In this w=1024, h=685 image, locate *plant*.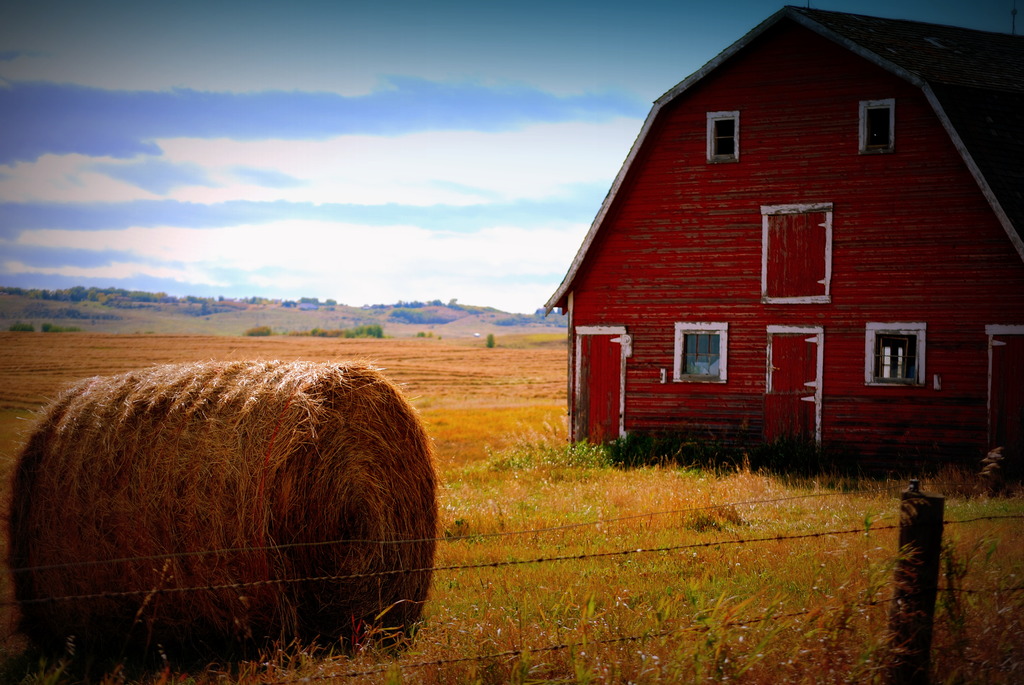
Bounding box: <box>109,301,154,309</box>.
